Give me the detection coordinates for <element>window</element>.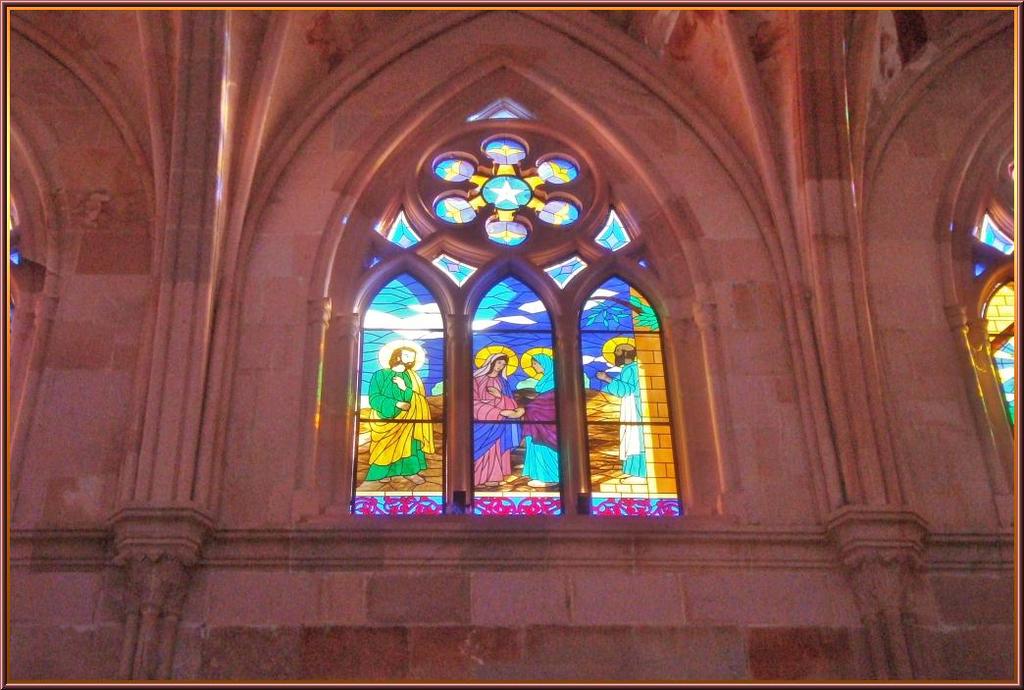
(left=950, top=81, right=1012, bottom=525).
